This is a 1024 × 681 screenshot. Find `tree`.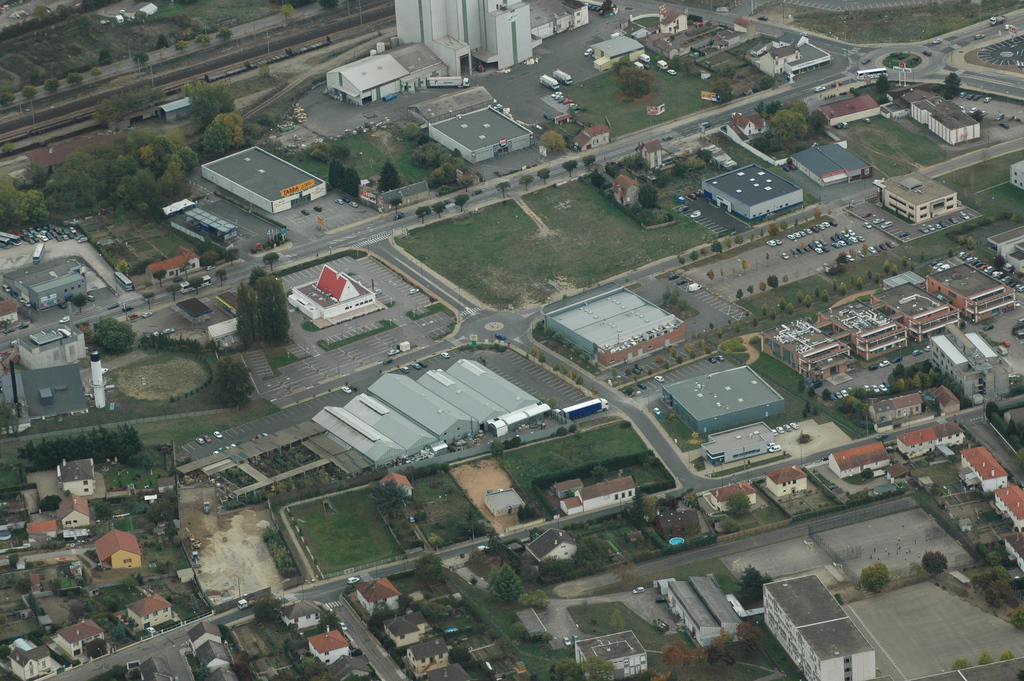
Bounding box: crop(156, 30, 173, 51).
